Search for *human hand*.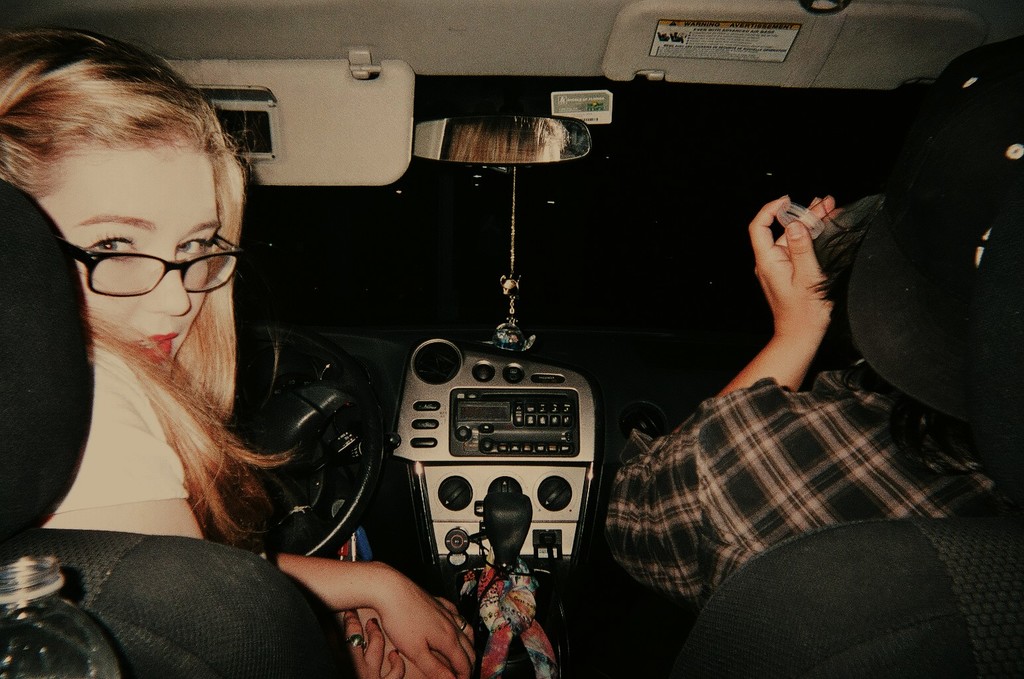
Found at box(746, 182, 873, 363).
